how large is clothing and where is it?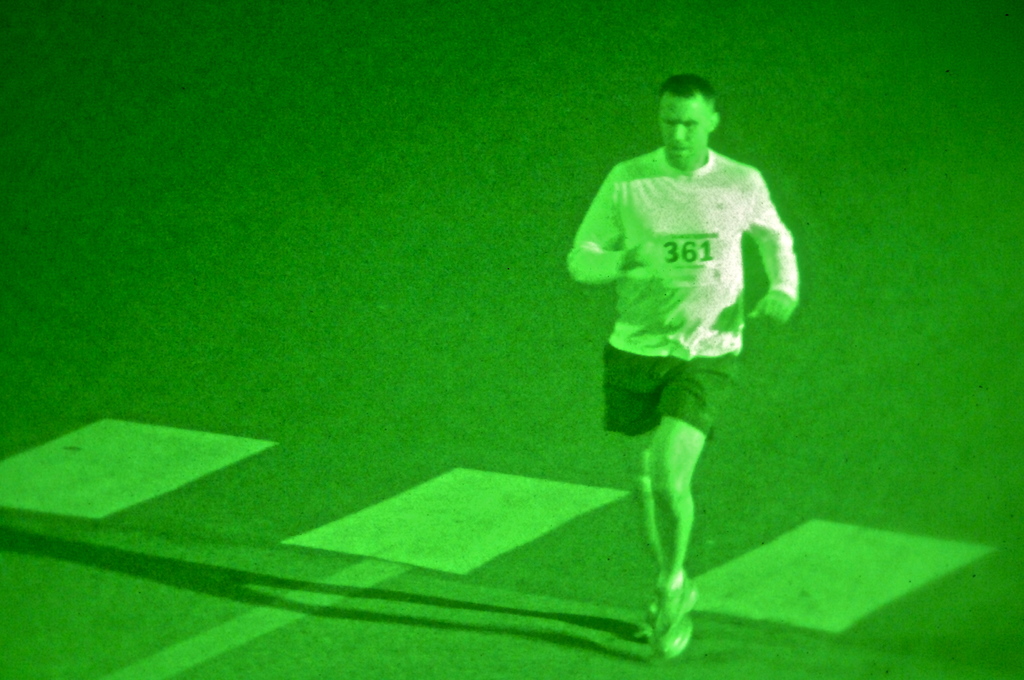
Bounding box: 568 104 802 444.
